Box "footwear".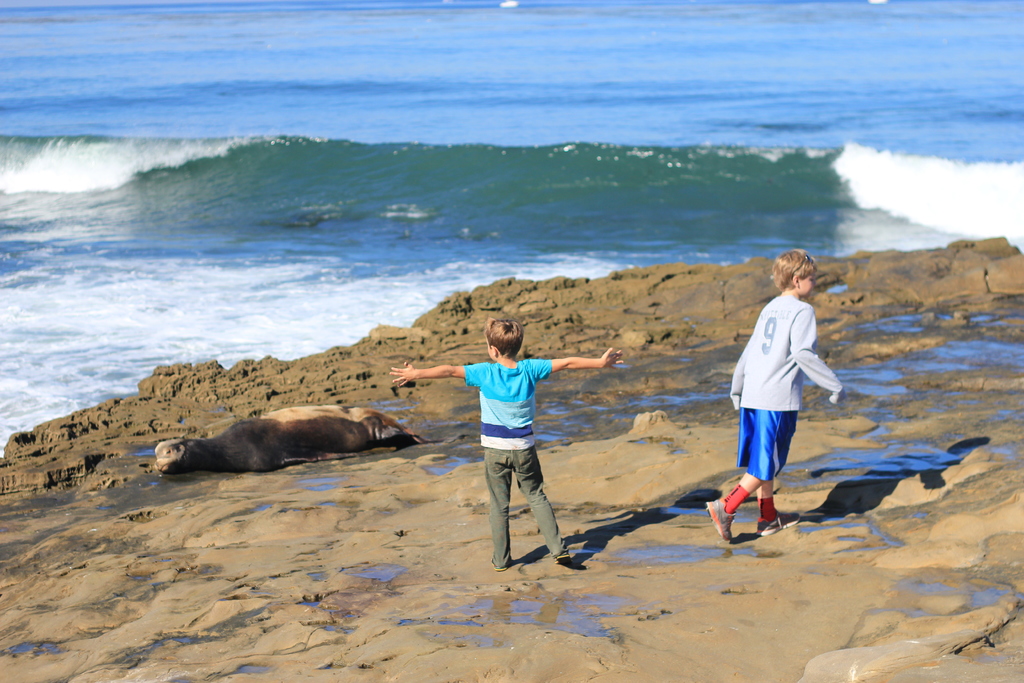
(x1=553, y1=541, x2=572, y2=569).
